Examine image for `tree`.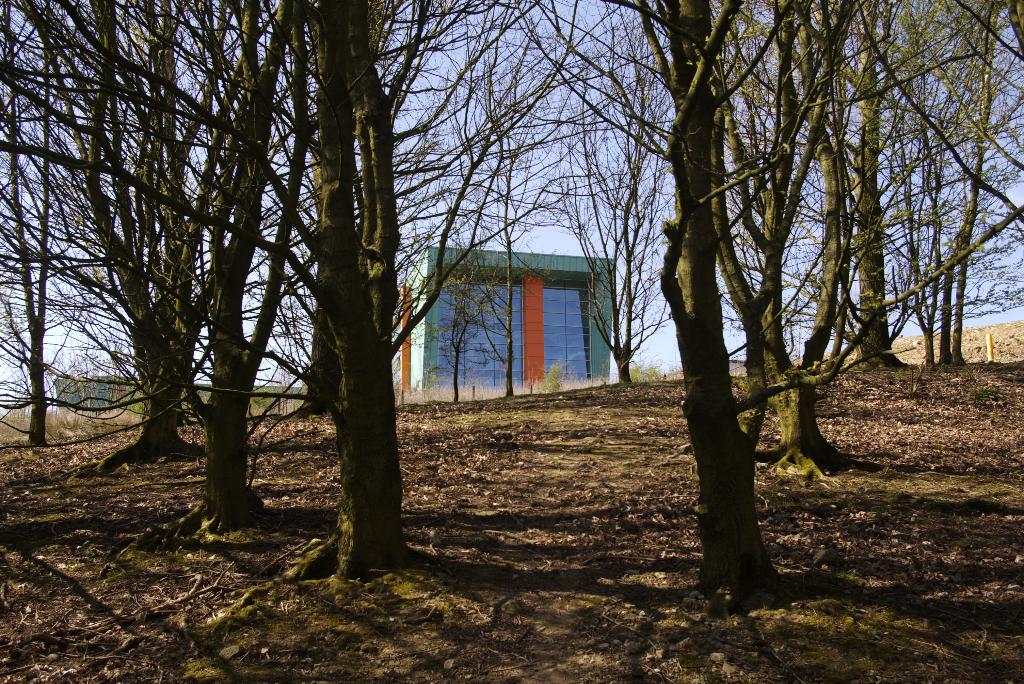
Examination result: <box>232,0,578,590</box>.
